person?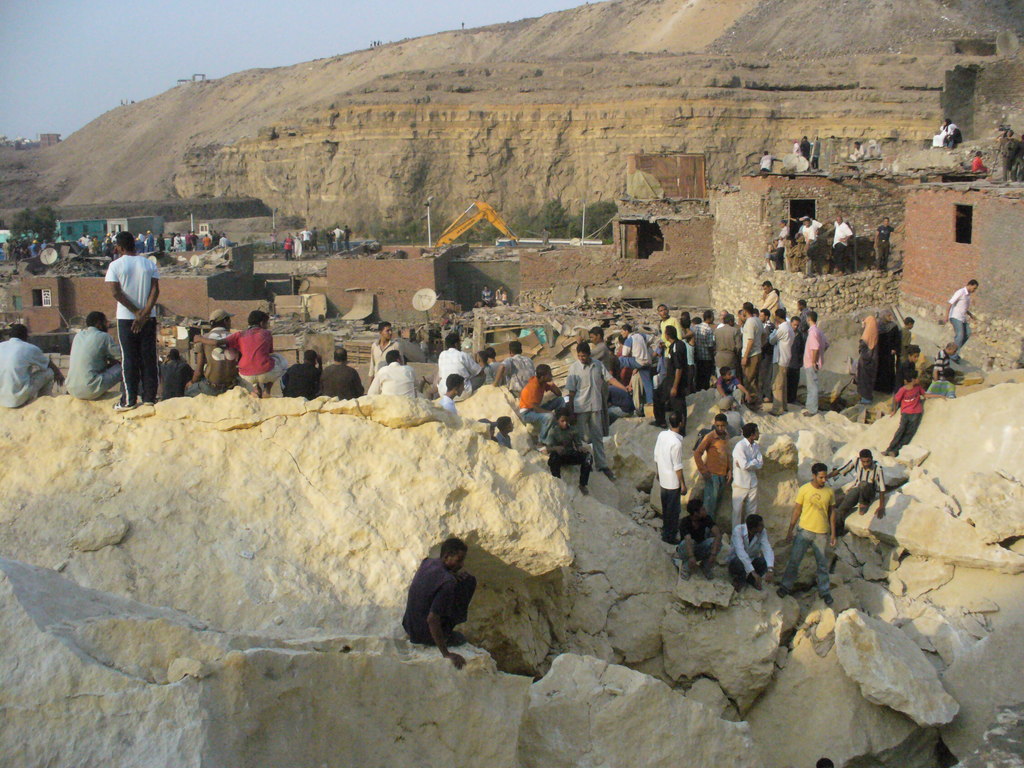
772:222:799:269
